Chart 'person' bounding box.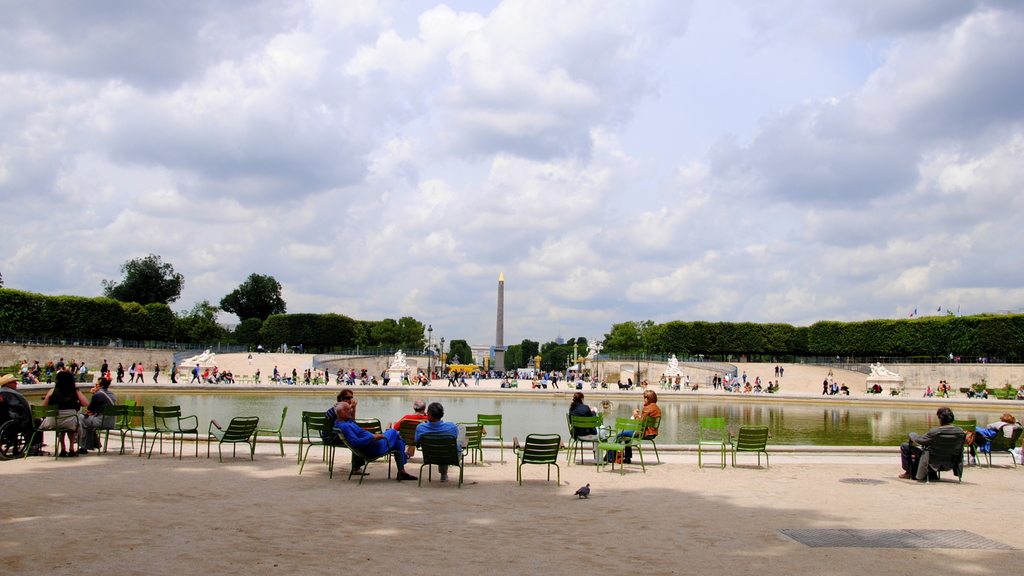
Charted: bbox=(150, 365, 160, 386).
